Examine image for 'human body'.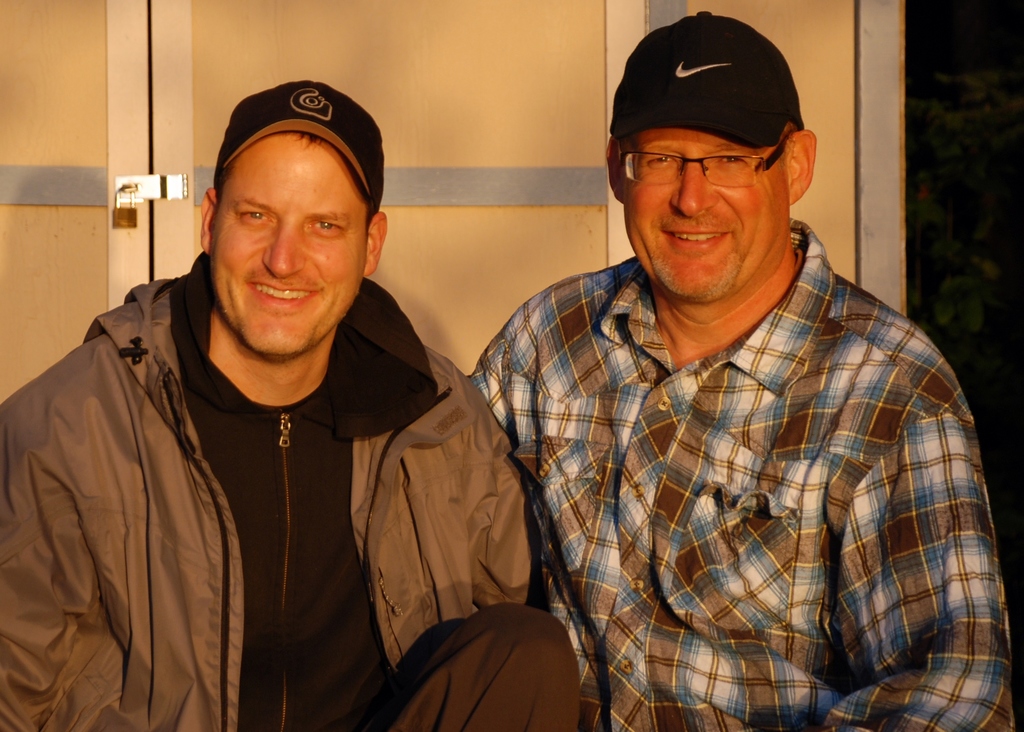
Examination result: 496, 96, 998, 731.
